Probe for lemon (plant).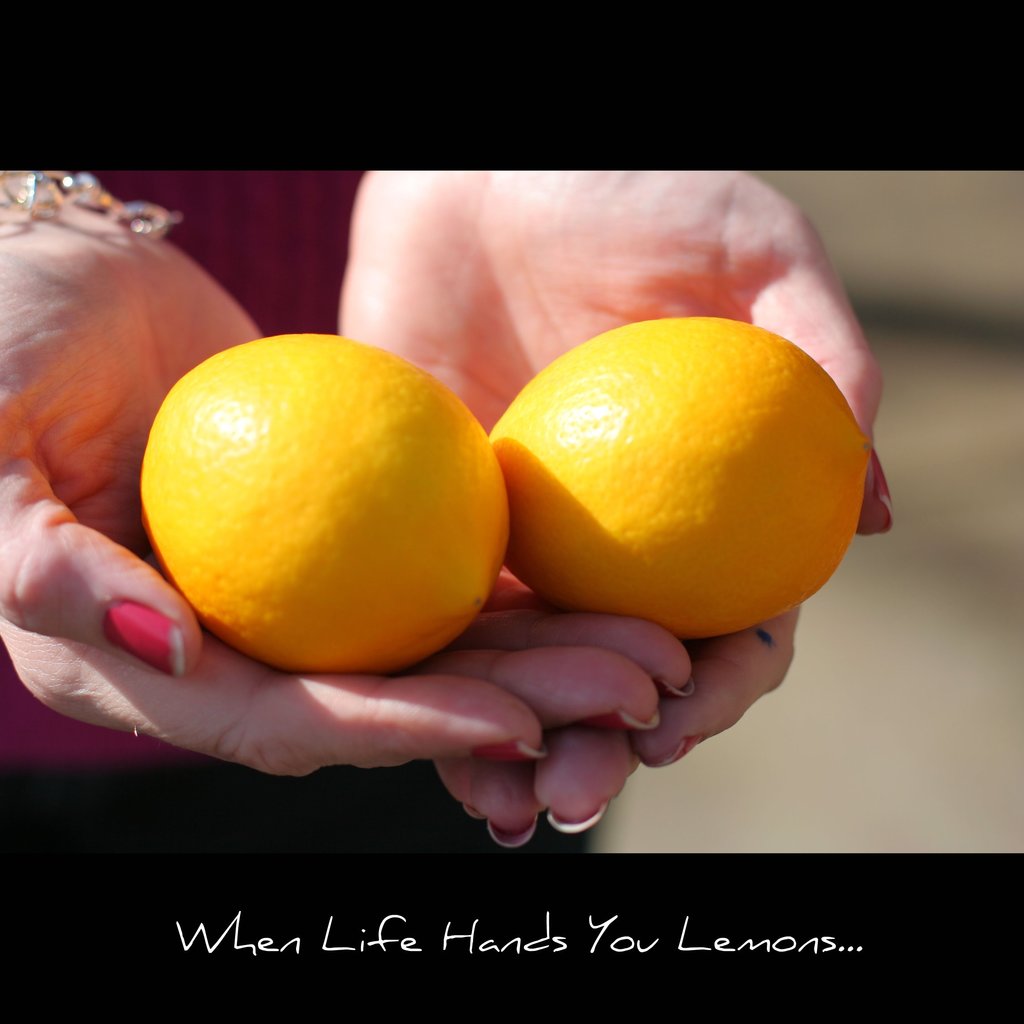
Probe result: (x1=494, y1=314, x2=877, y2=636).
